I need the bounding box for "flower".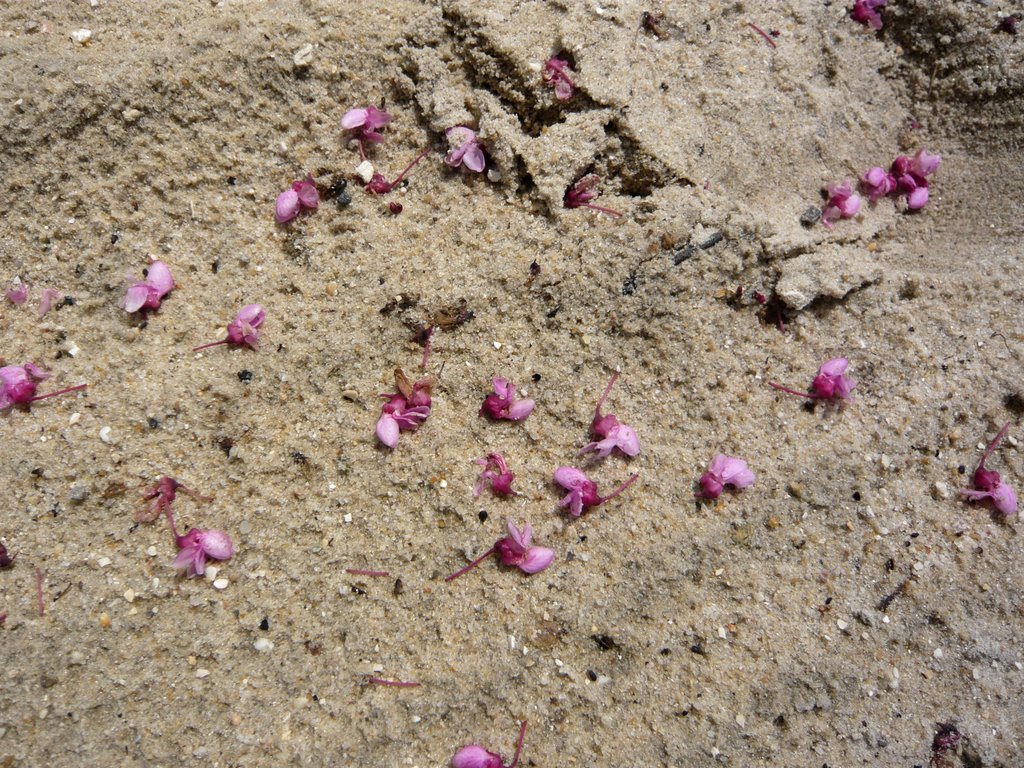
Here it is: (484,382,531,419).
